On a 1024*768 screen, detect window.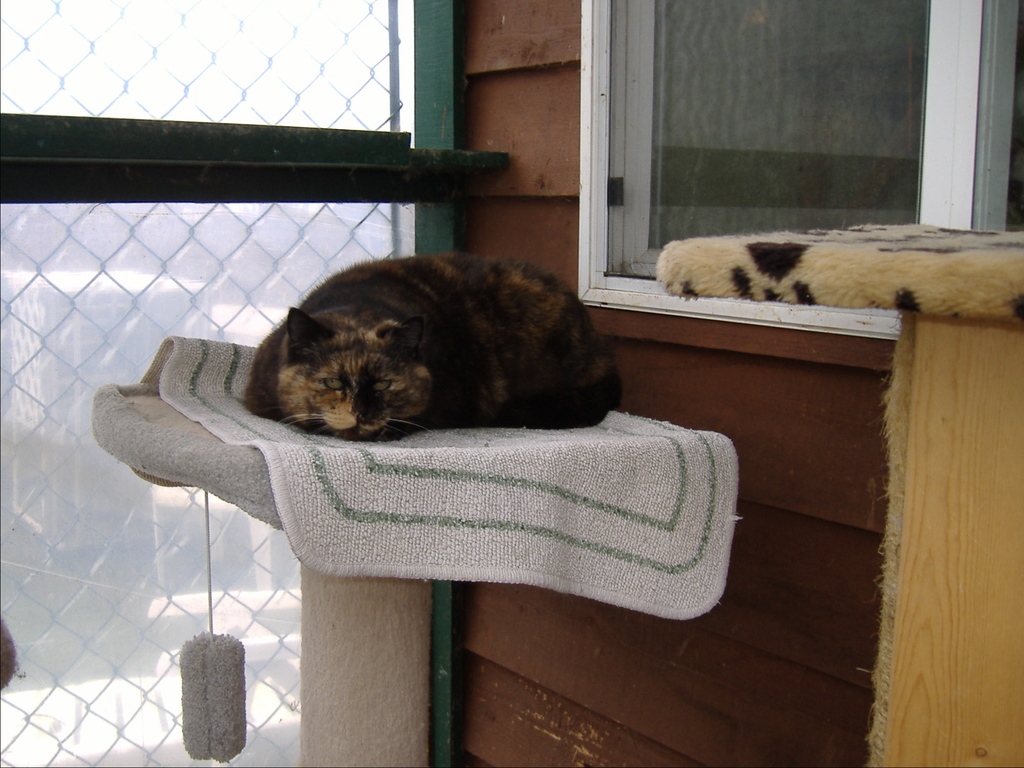
0, 0, 412, 767.
